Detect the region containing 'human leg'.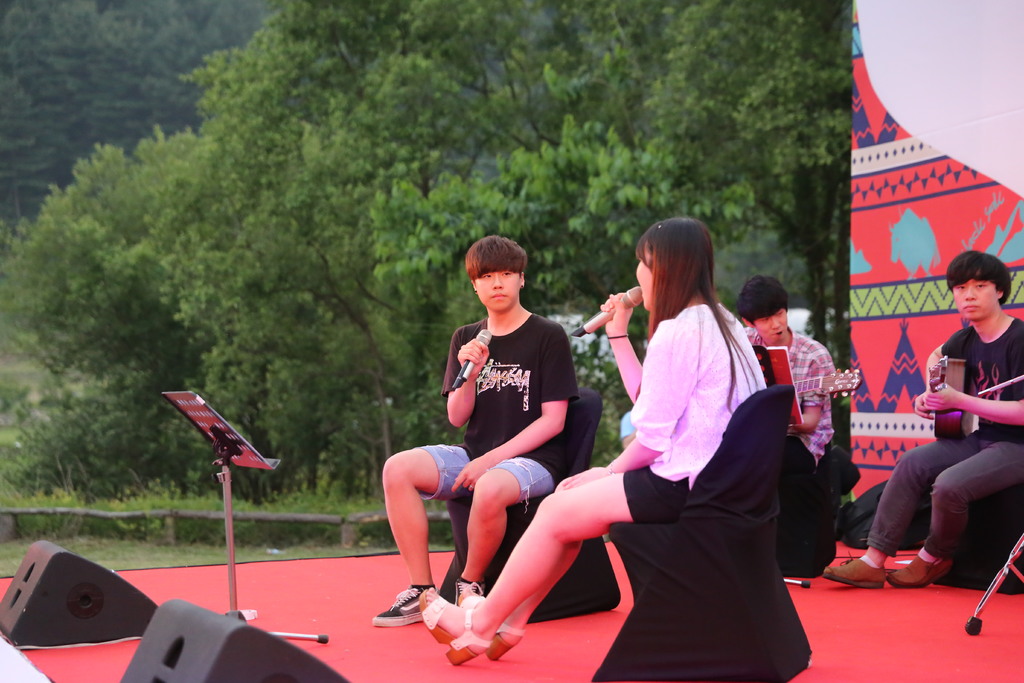
Rect(366, 443, 473, 625).
